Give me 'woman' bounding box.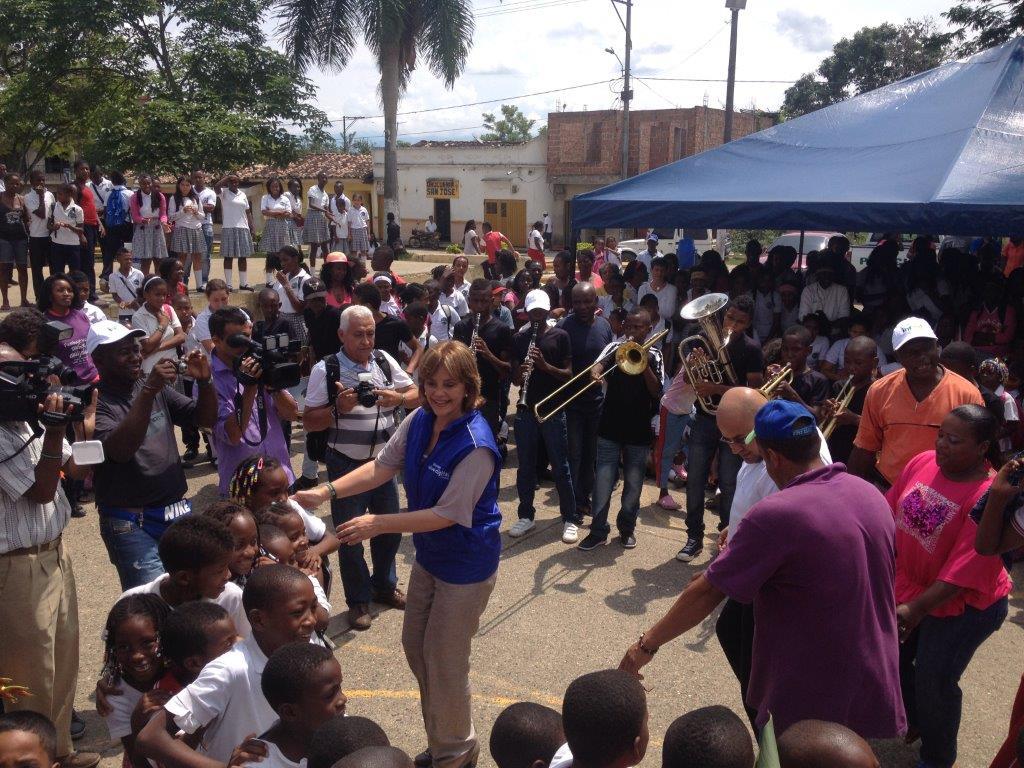
l=169, t=175, r=213, b=293.
